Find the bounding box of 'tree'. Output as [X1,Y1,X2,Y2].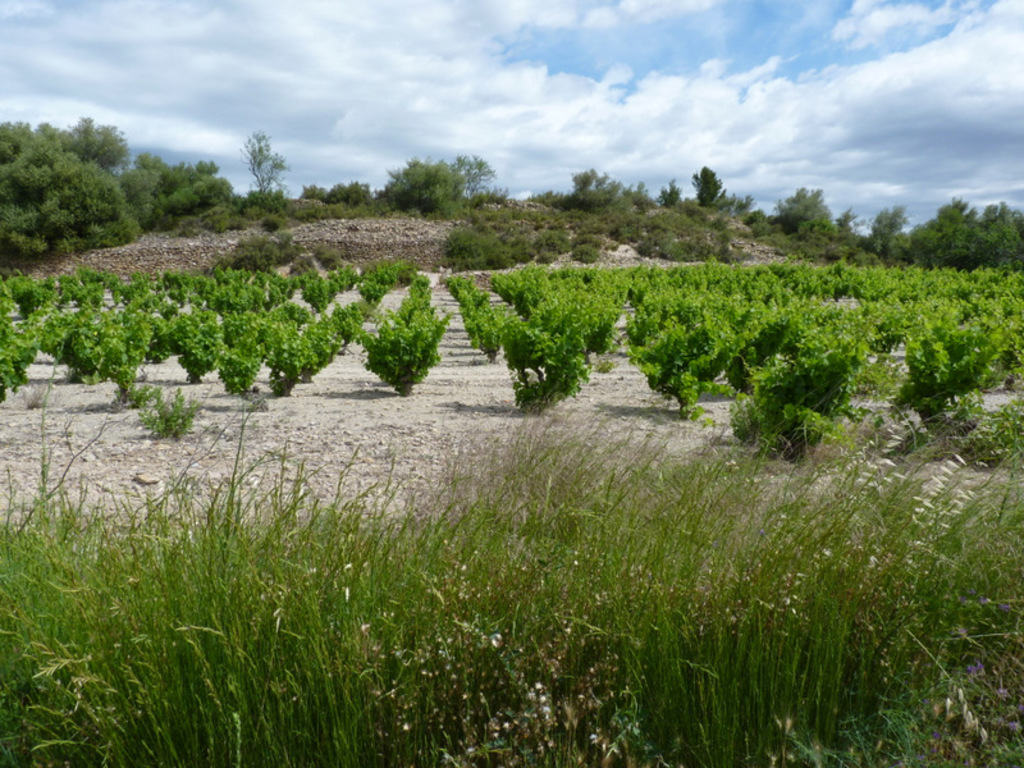
[241,133,287,220].
